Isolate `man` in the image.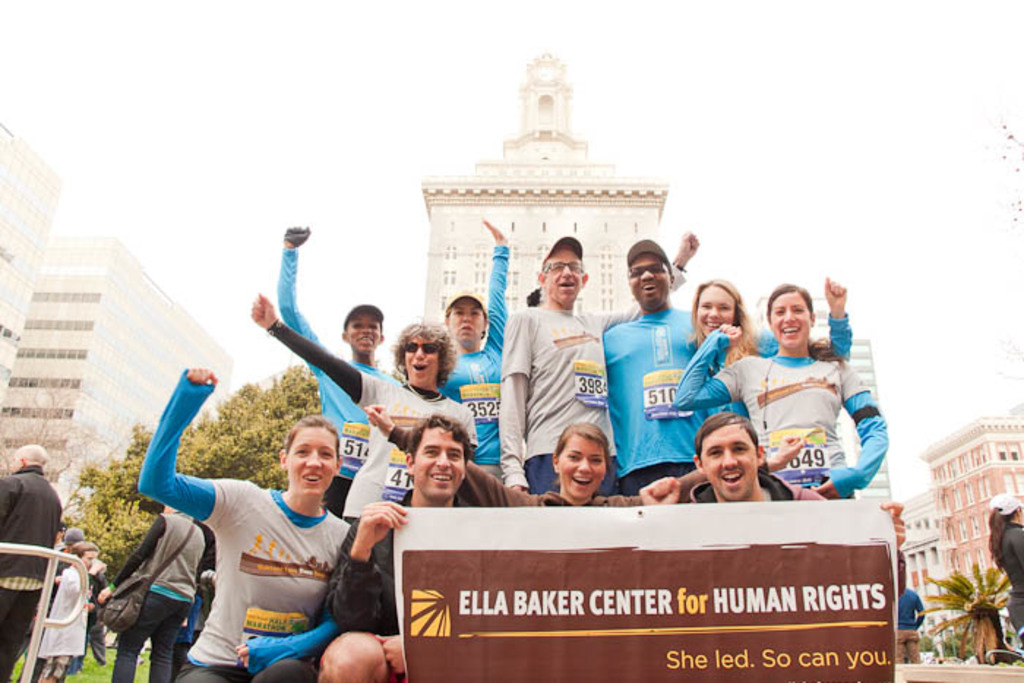
Isolated region: bbox=[0, 440, 63, 682].
